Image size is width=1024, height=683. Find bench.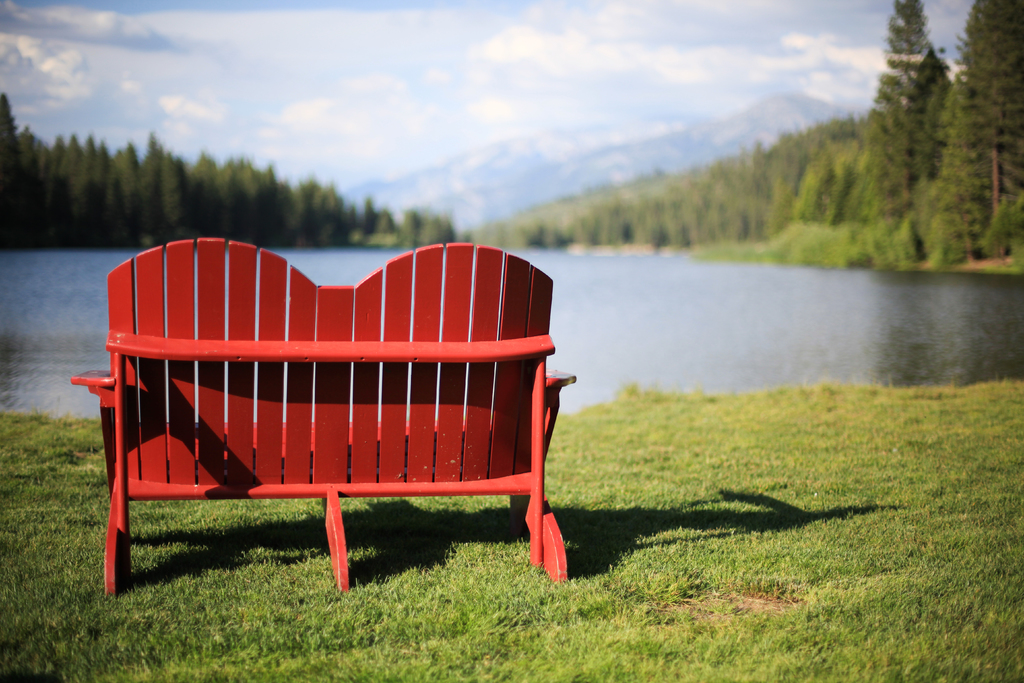
<region>67, 242, 584, 587</region>.
